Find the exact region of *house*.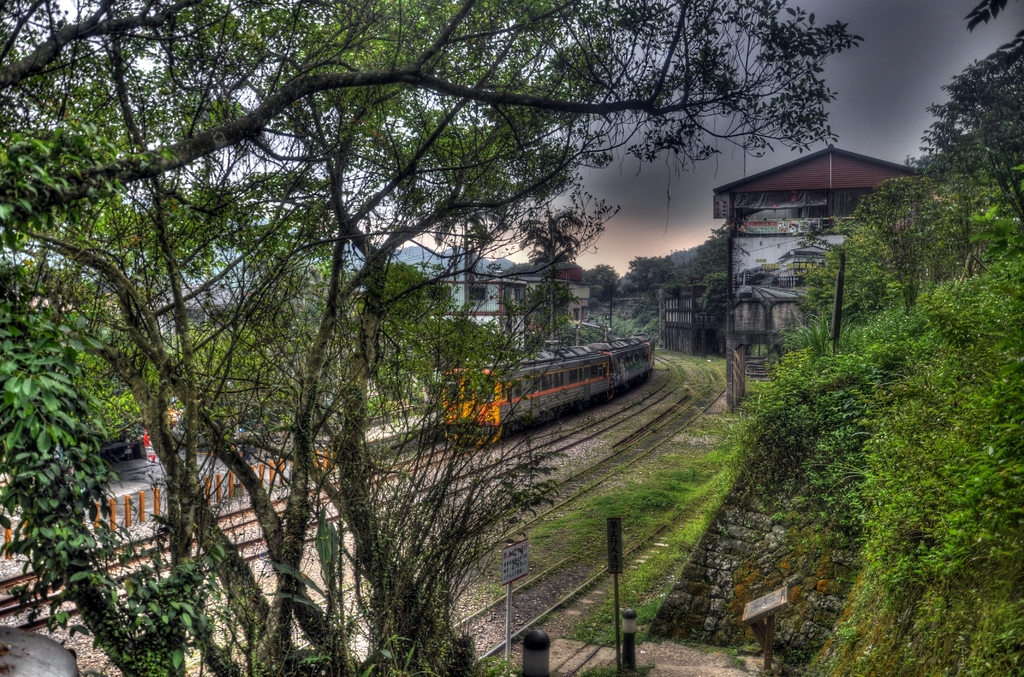
Exact region: box(385, 241, 540, 341).
